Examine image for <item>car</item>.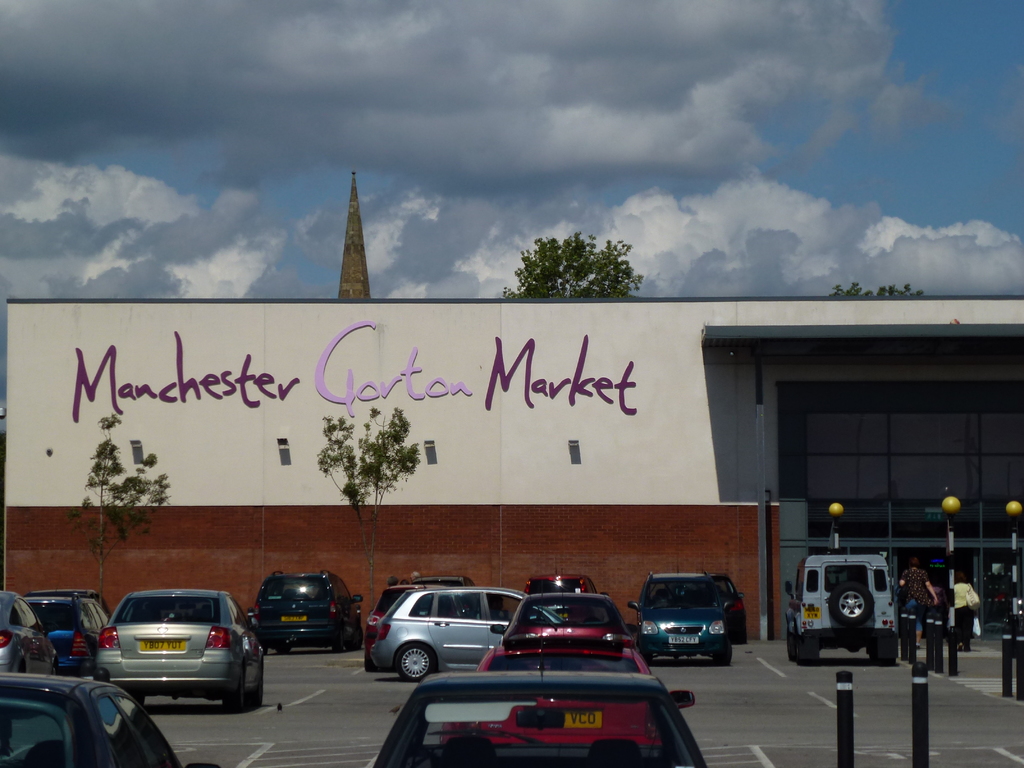
Examination result: pyautogui.locateOnScreen(0, 666, 210, 767).
